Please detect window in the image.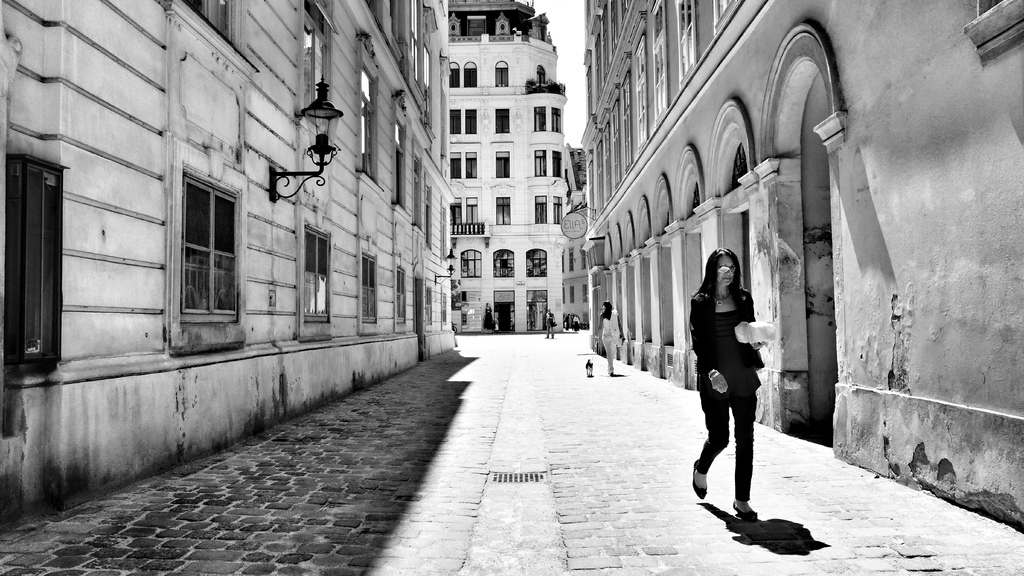
{"x1": 496, "y1": 108, "x2": 509, "y2": 132}.
